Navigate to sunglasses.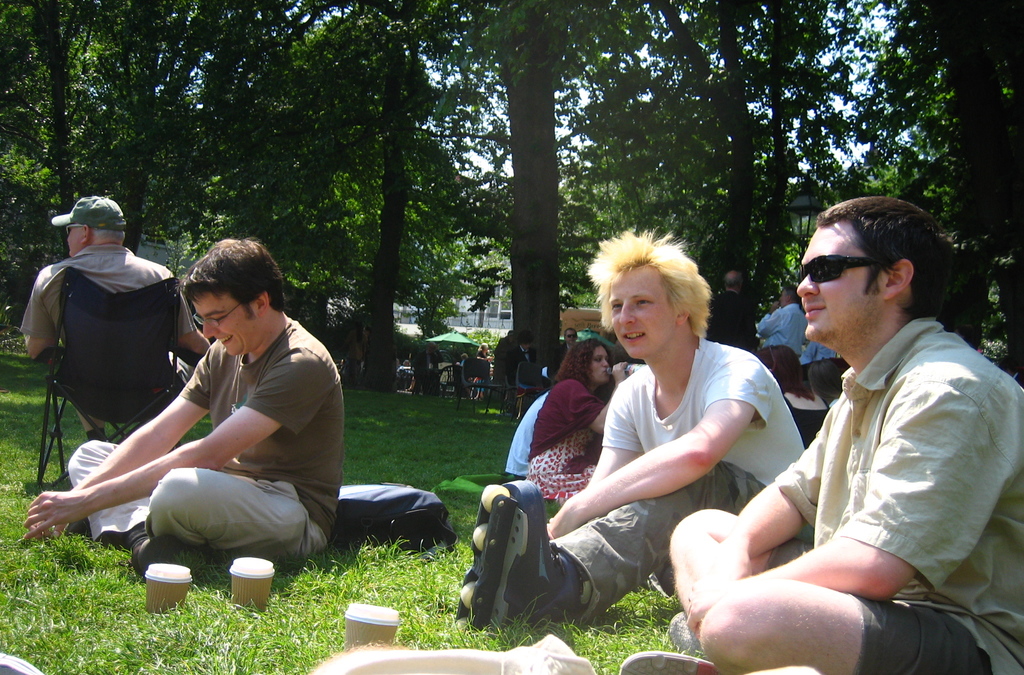
Navigation target: l=797, t=253, r=875, b=283.
